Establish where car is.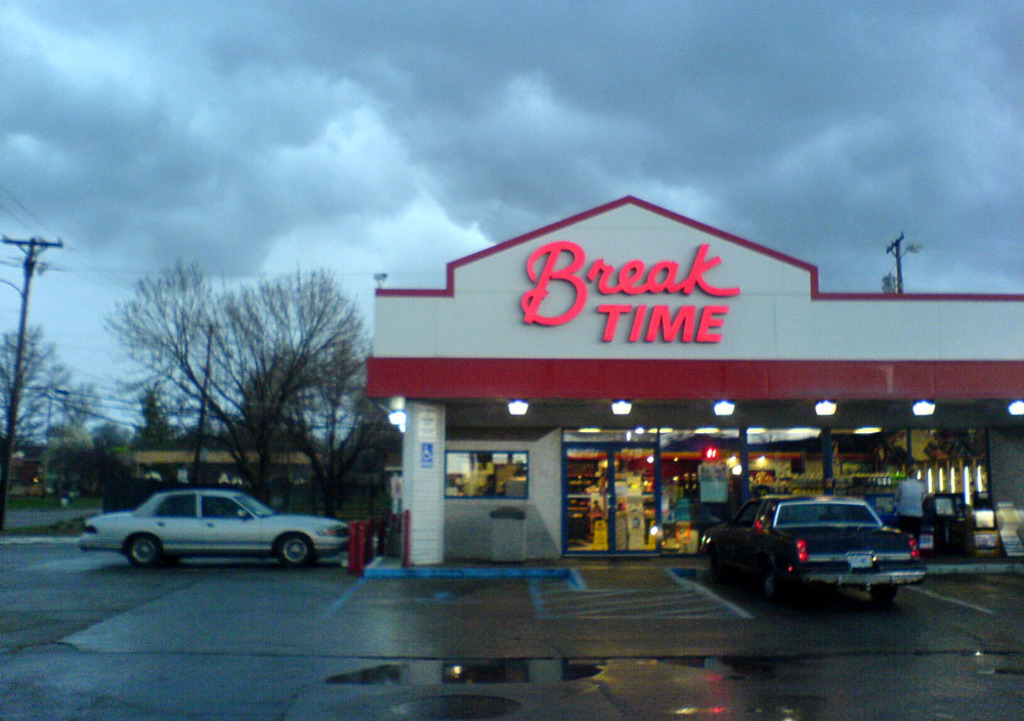
Established at l=79, t=489, r=359, b=575.
